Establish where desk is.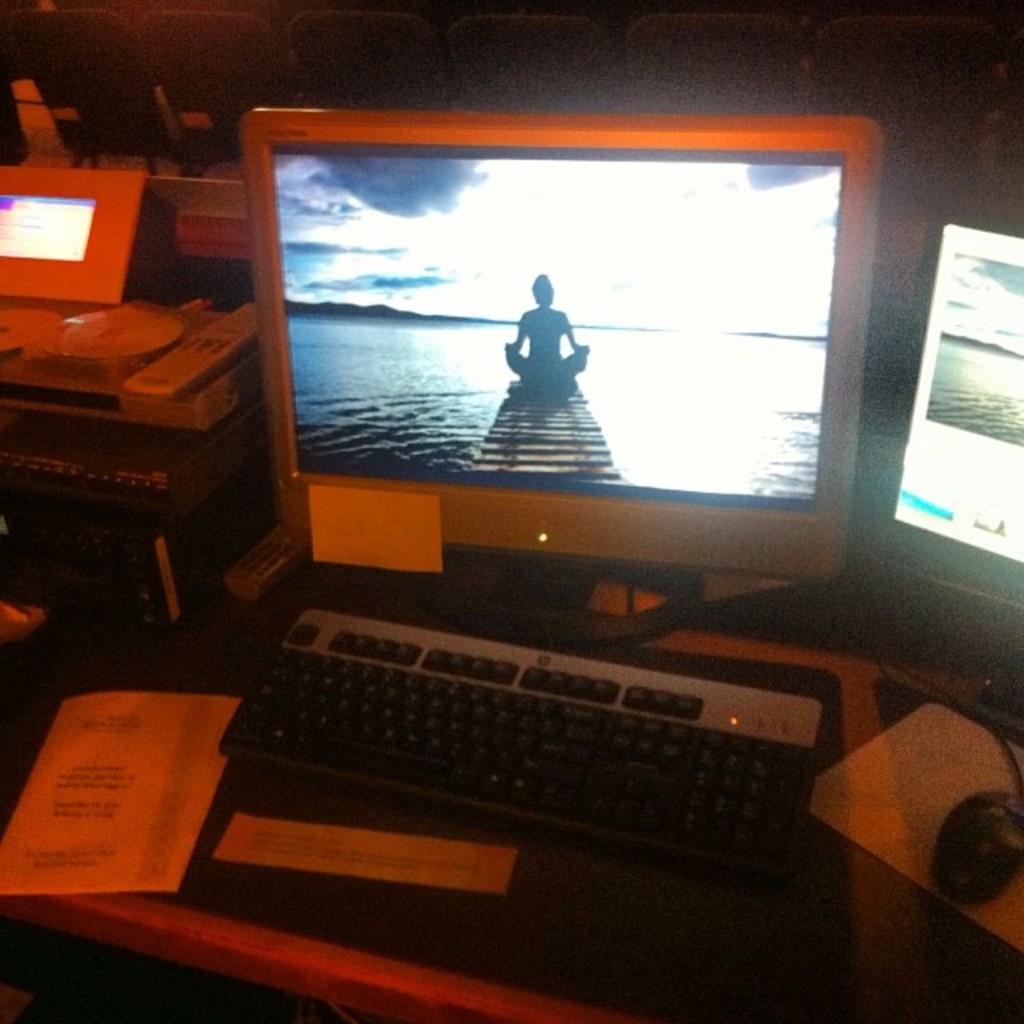
Established at {"left": 0, "top": 384, "right": 1022, "bottom": 1022}.
